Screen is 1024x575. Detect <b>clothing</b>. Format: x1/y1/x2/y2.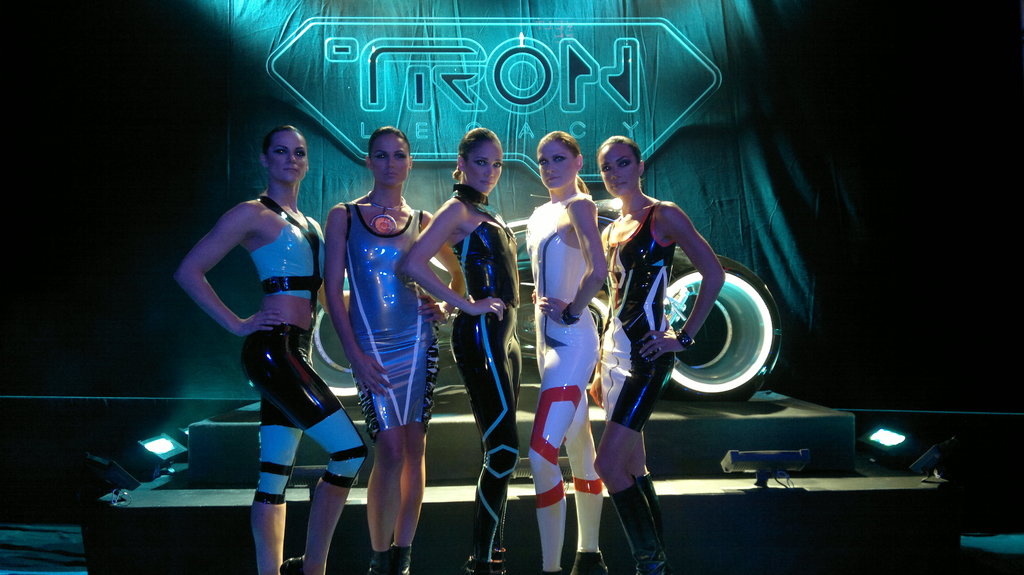
332/157/432/461.
